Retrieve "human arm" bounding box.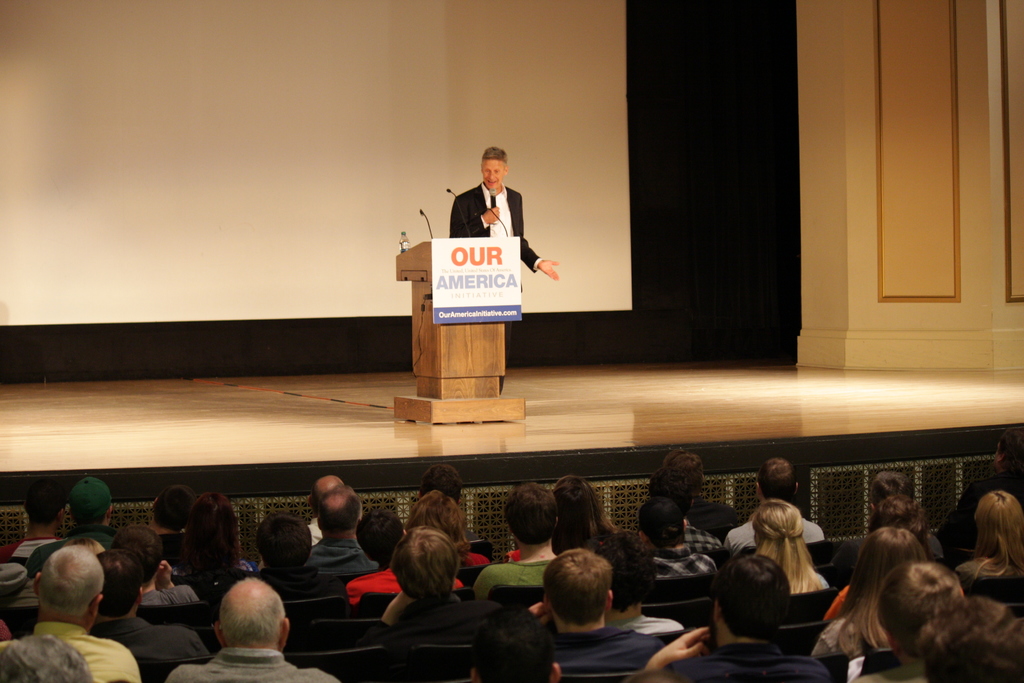
Bounding box: bbox=(378, 589, 422, 627).
